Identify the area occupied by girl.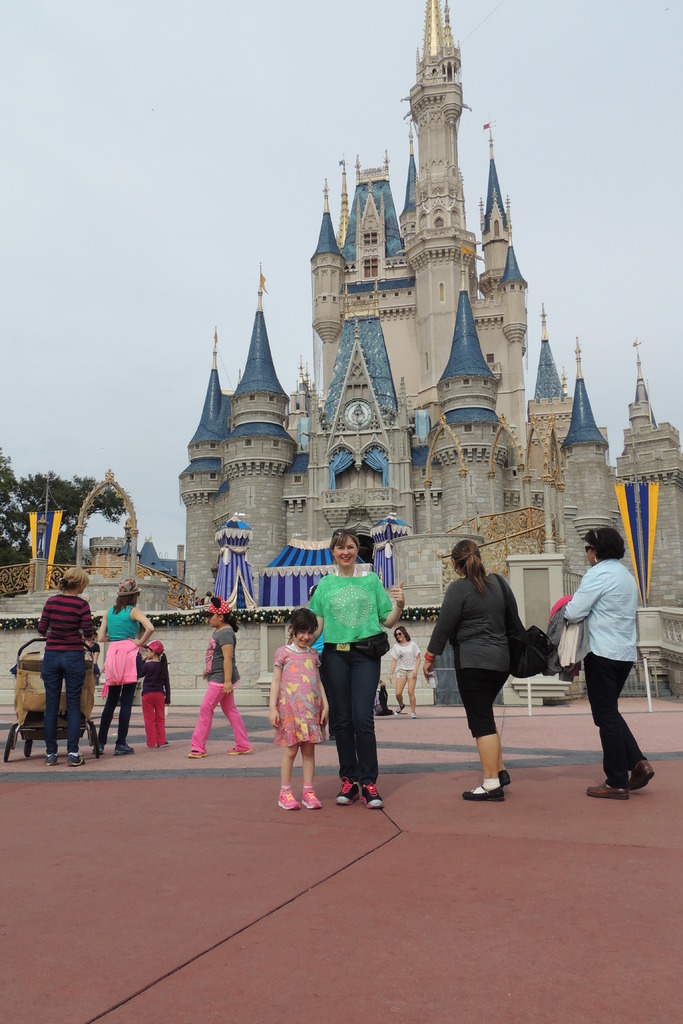
Area: (93,588,151,760).
